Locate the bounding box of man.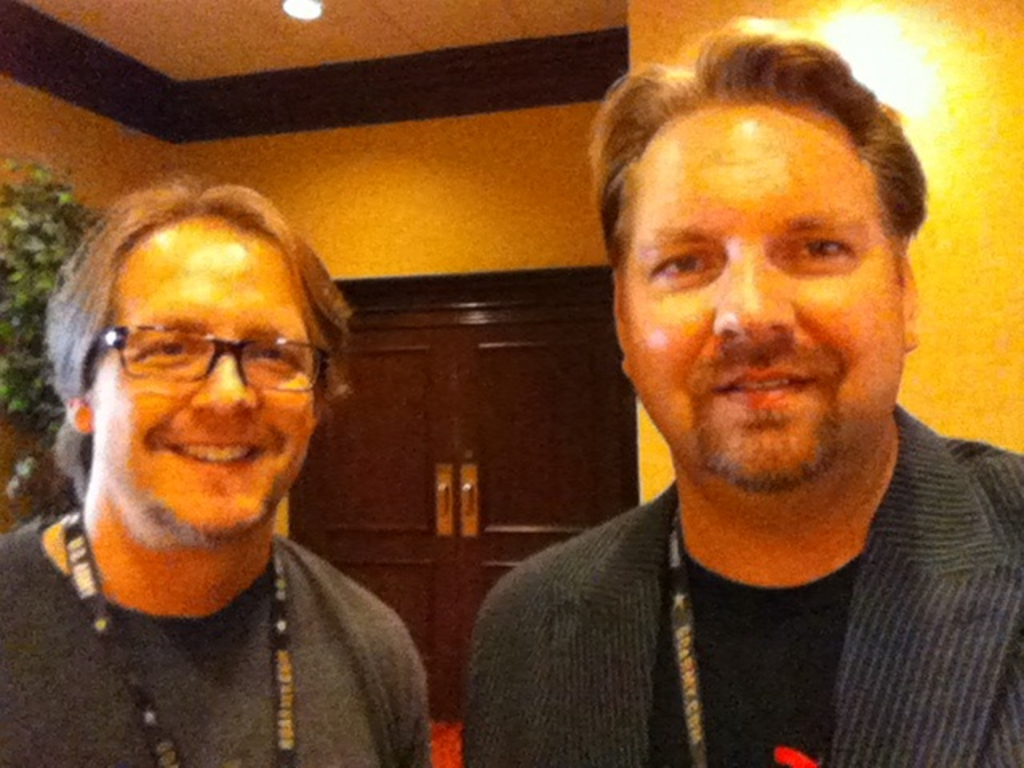
Bounding box: {"left": 470, "top": 34, "right": 1022, "bottom": 766}.
